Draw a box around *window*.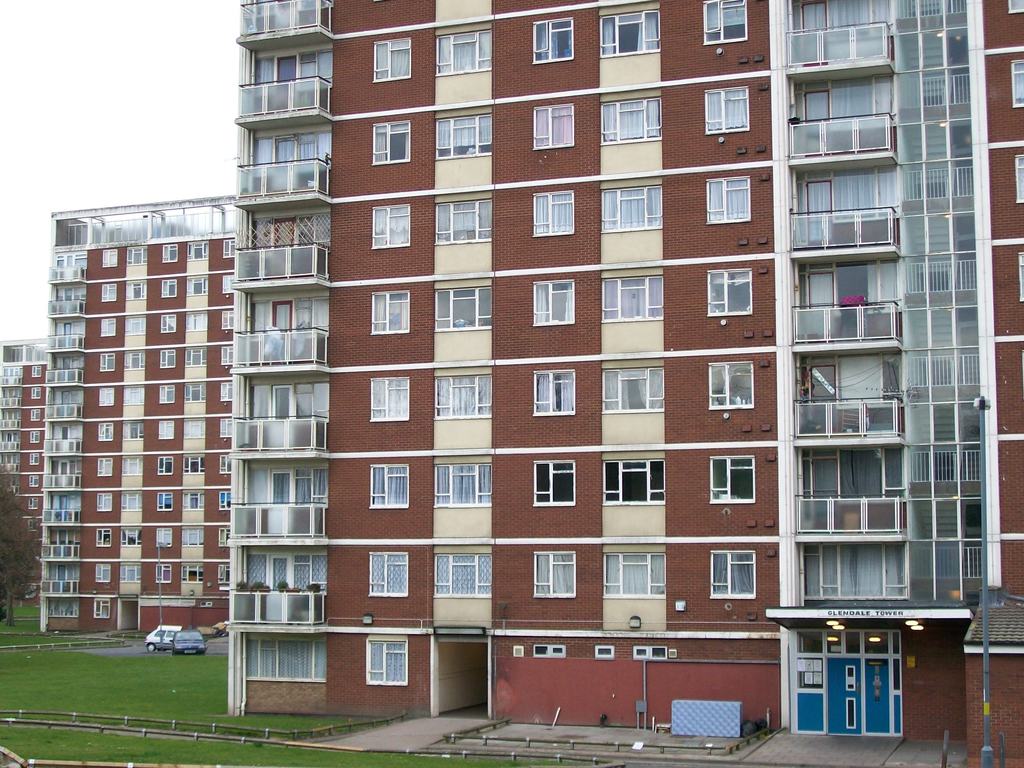
[156,456,176,474].
